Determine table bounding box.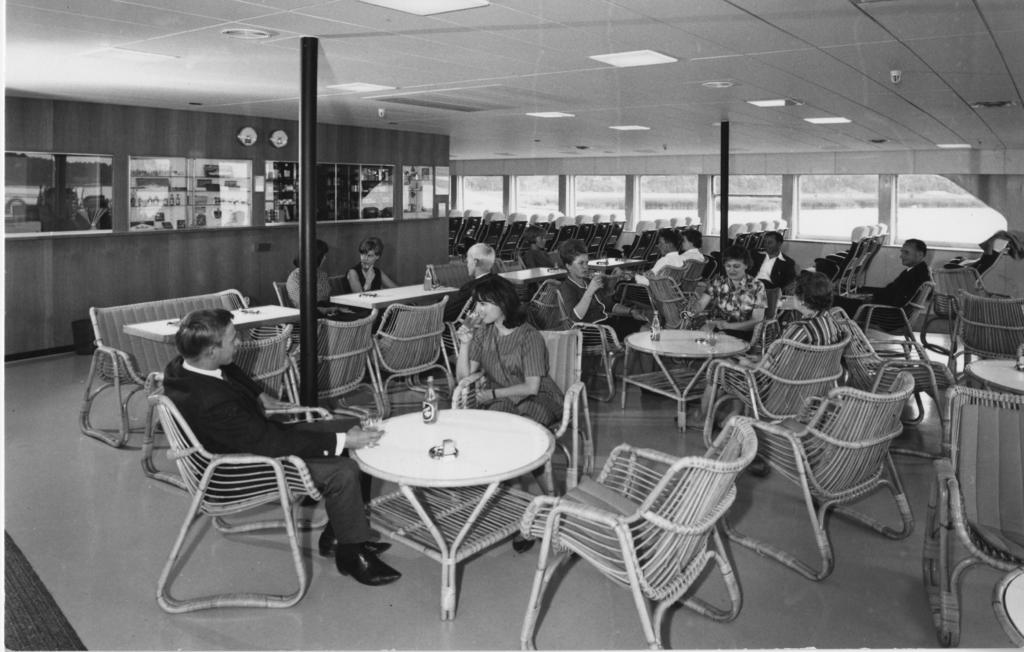
Determined: bbox=[960, 352, 1023, 403].
